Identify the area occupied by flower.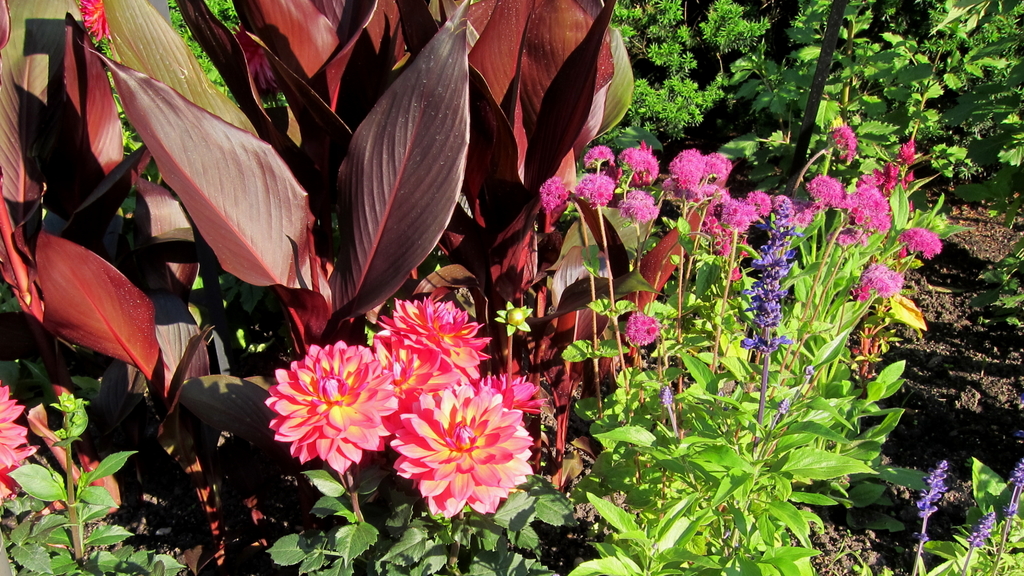
Area: 576, 172, 619, 210.
